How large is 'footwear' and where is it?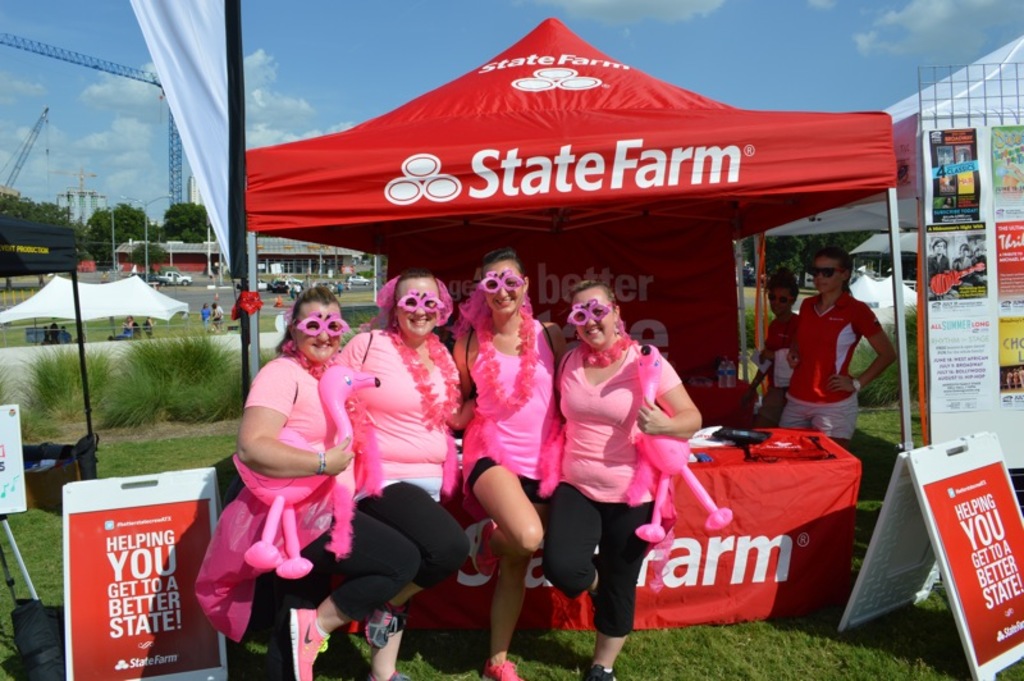
Bounding box: [580, 661, 613, 680].
